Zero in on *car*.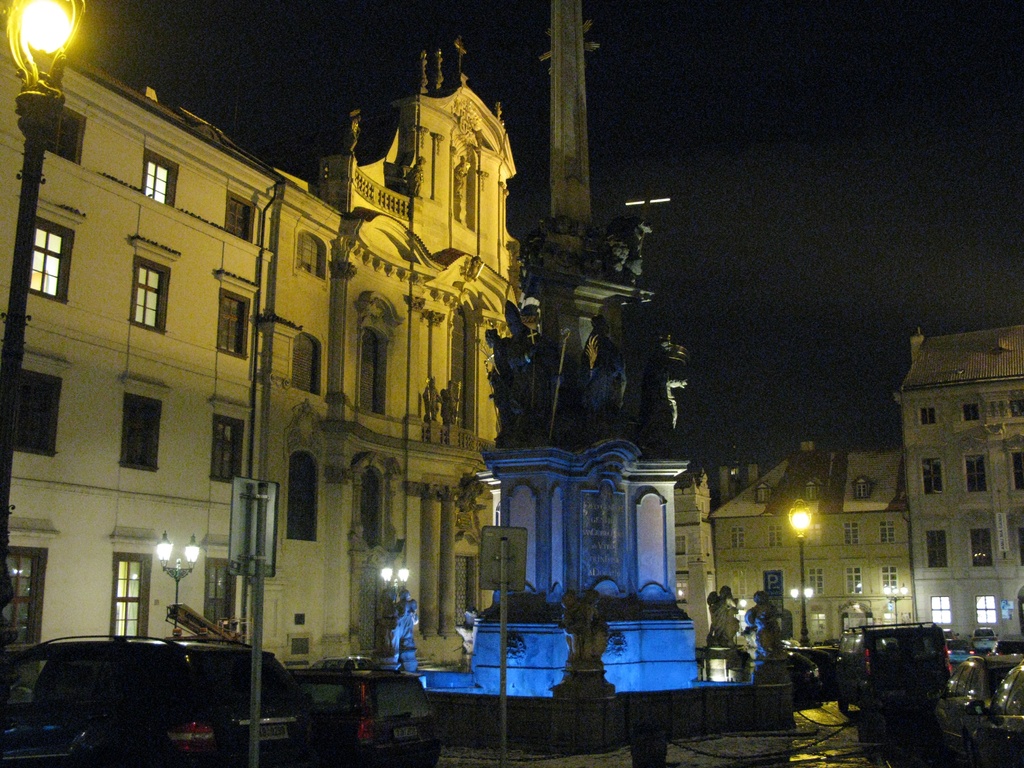
Zeroed in: (819, 644, 840, 662).
